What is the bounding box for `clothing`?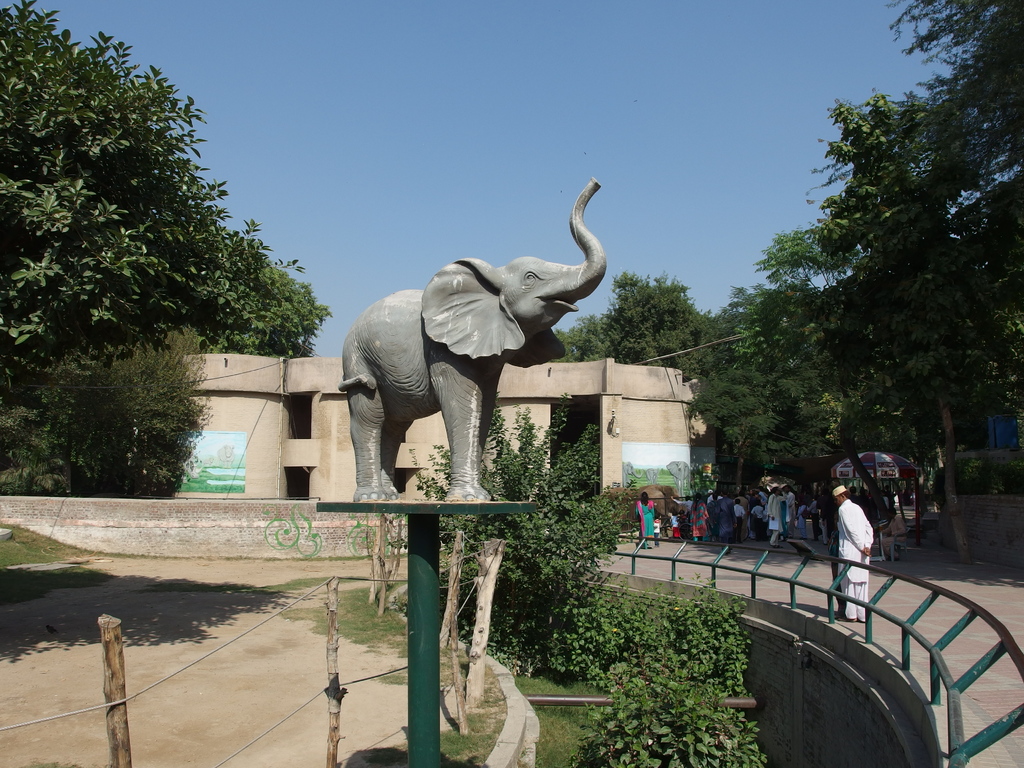
[left=787, top=495, right=809, bottom=536].
